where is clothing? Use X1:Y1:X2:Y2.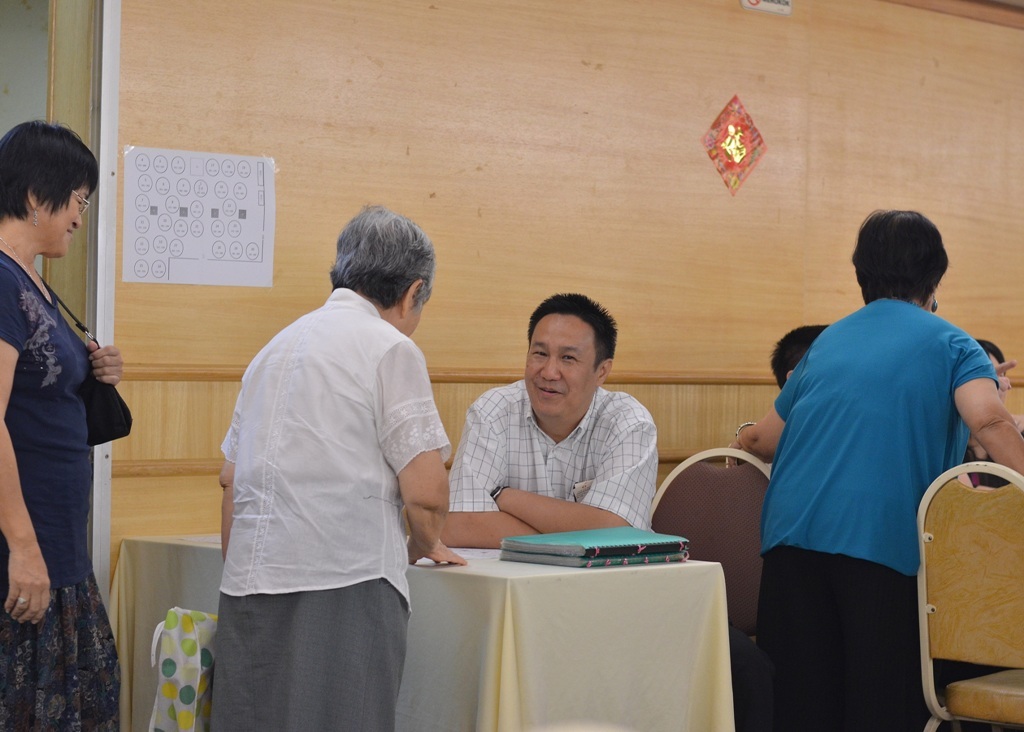
444:381:769:731.
